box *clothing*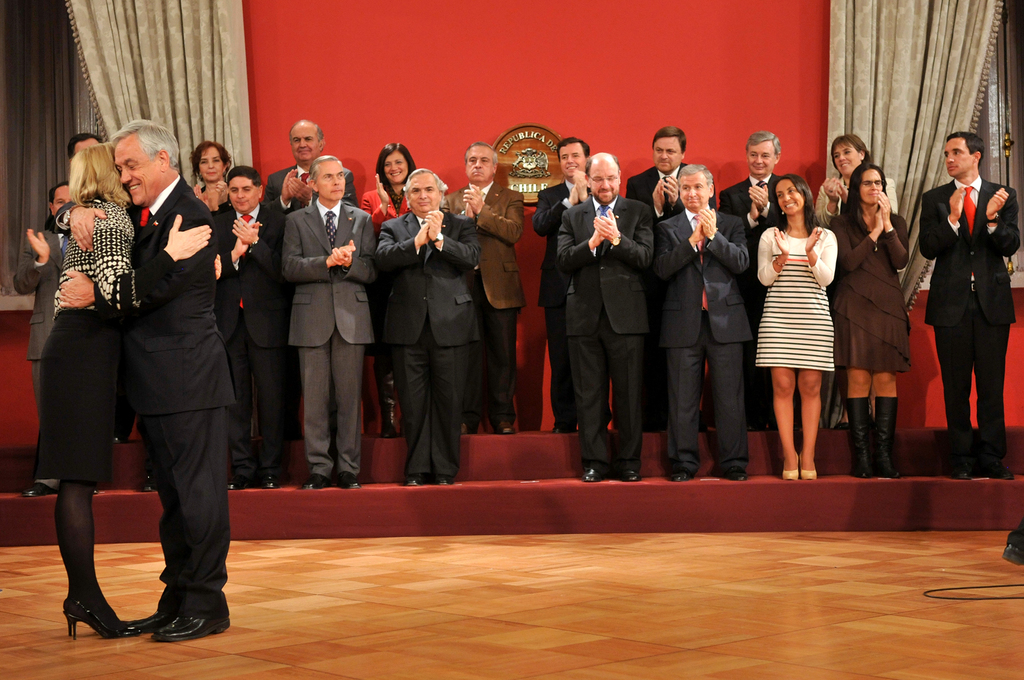
x1=714 y1=180 x2=786 y2=423
